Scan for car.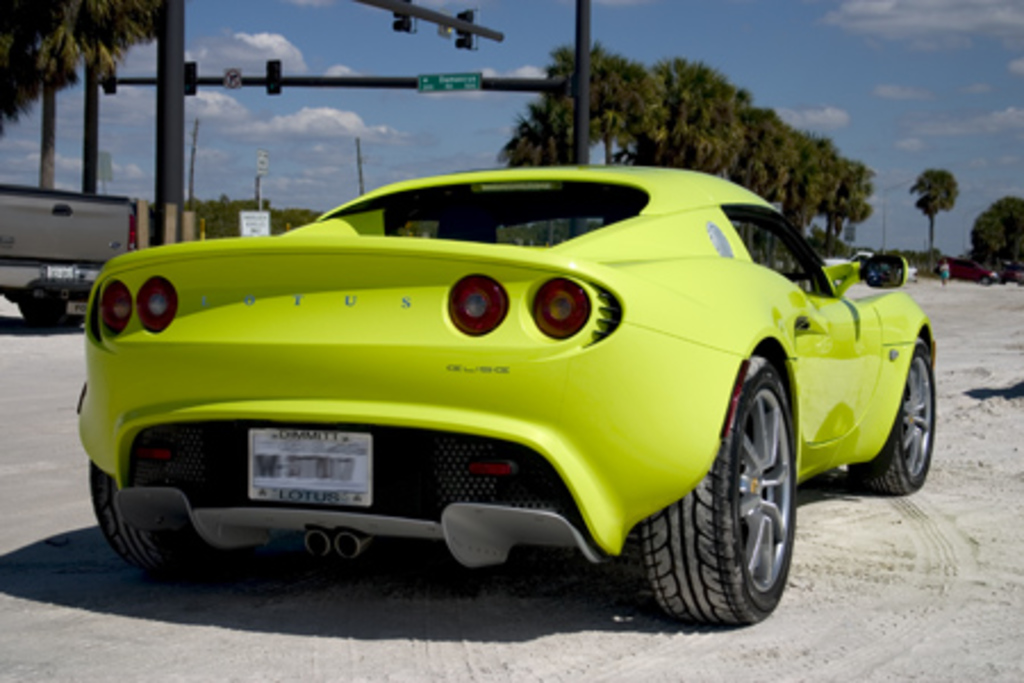
Scan result: box=[75, 159, 931, 633].
